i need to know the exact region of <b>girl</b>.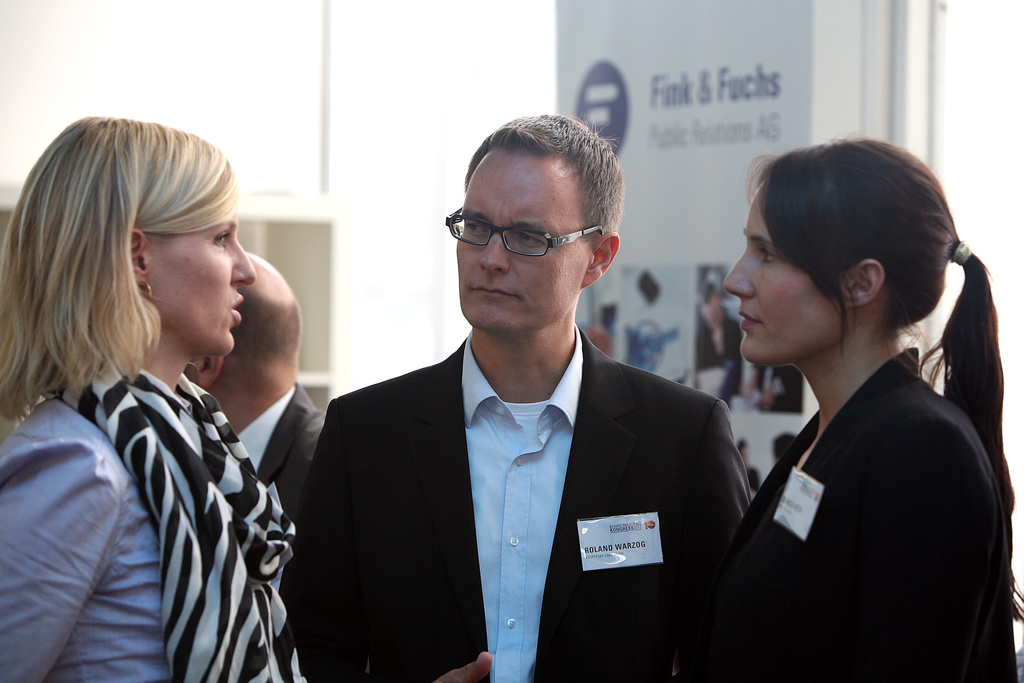
Region: box(0, 115, 313, 682).
